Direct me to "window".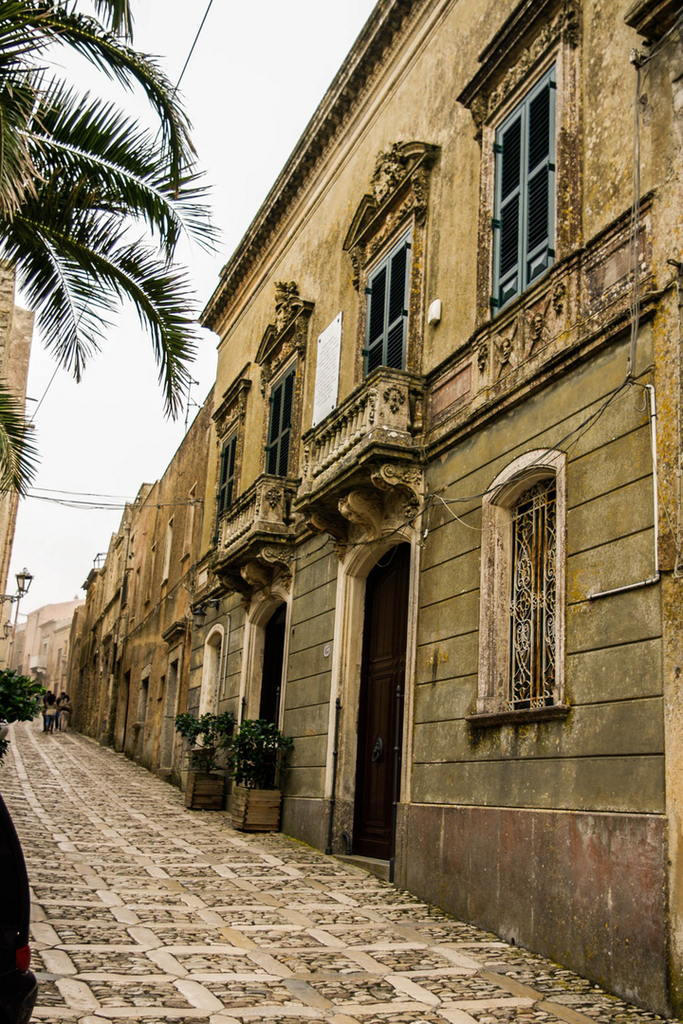
Direction: BBox(479, 470, 563, 715).
